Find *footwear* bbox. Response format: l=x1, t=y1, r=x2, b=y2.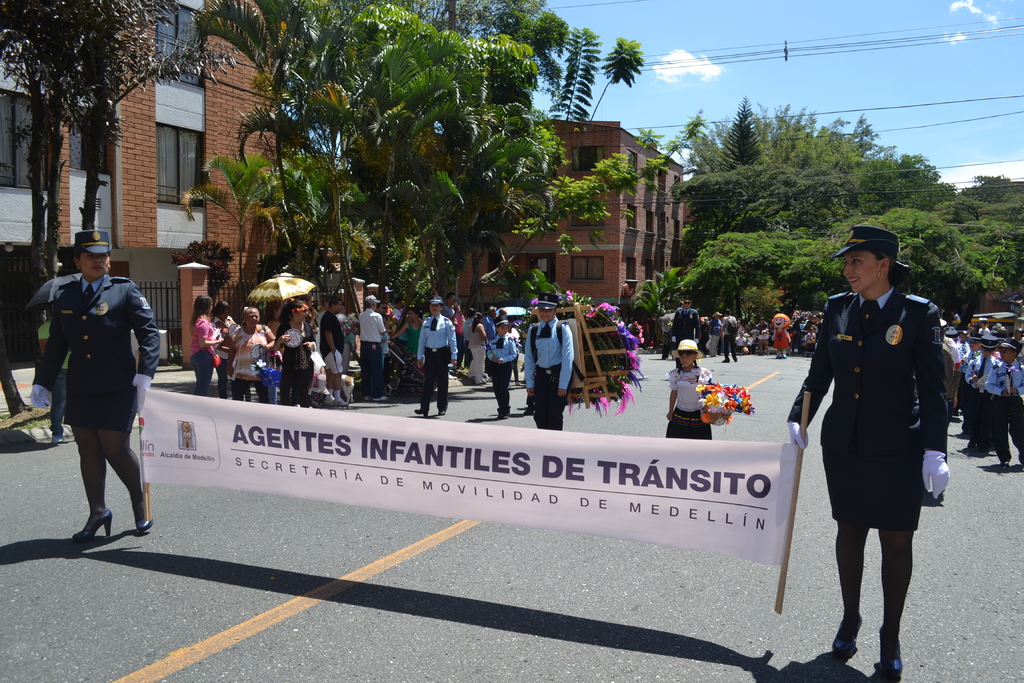
l=467, t=374, r=474, b=381.
